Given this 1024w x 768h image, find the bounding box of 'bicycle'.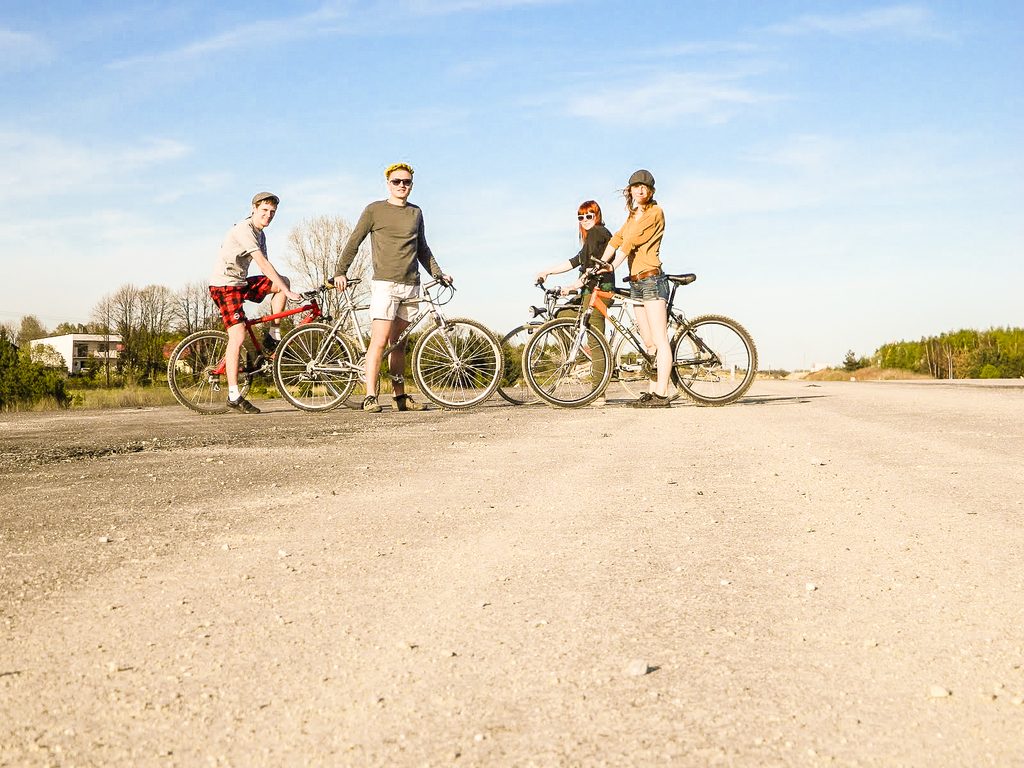
166:278:381:415.
